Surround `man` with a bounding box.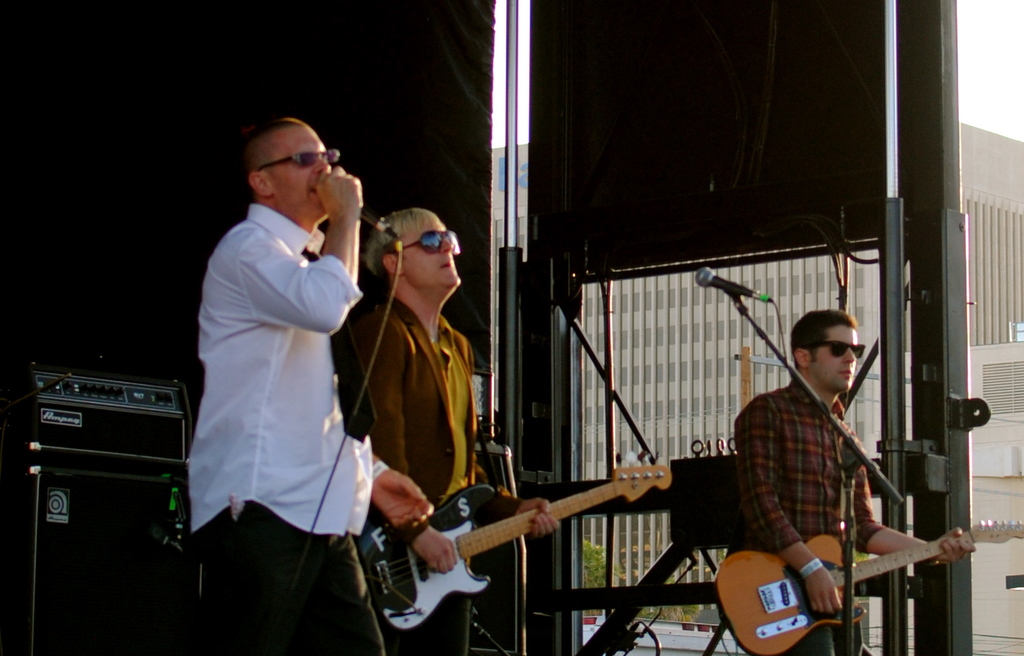
crop(330, 212, 562, 655).
